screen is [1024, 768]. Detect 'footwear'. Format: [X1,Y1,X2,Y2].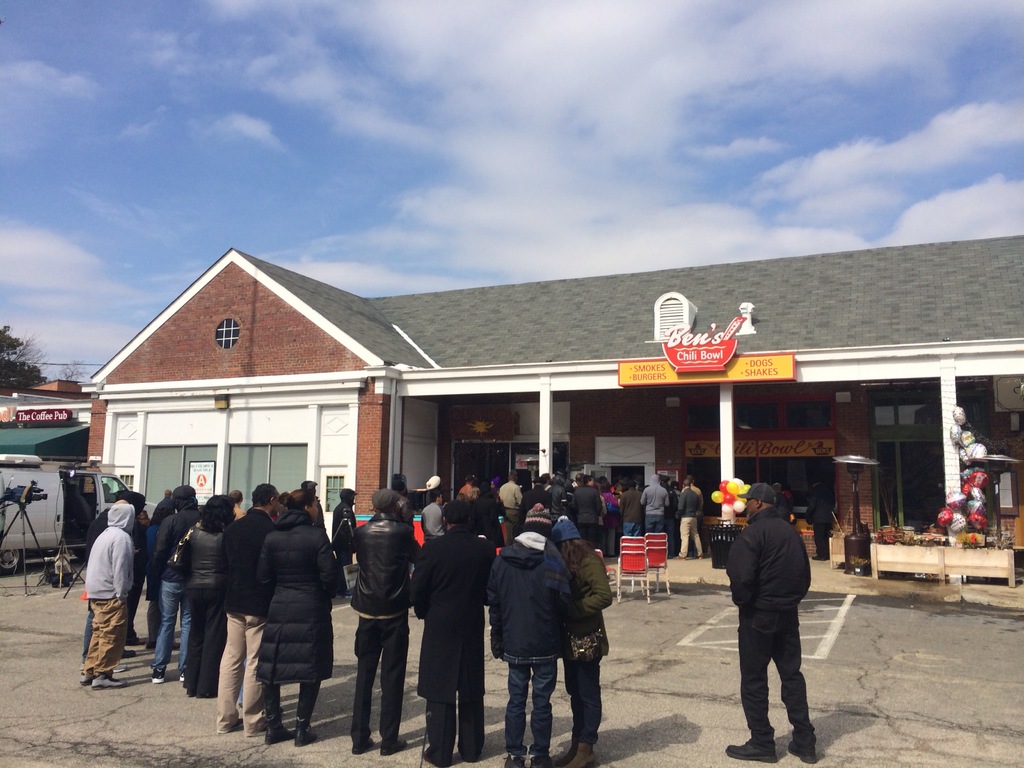
[122,646,134,659].
